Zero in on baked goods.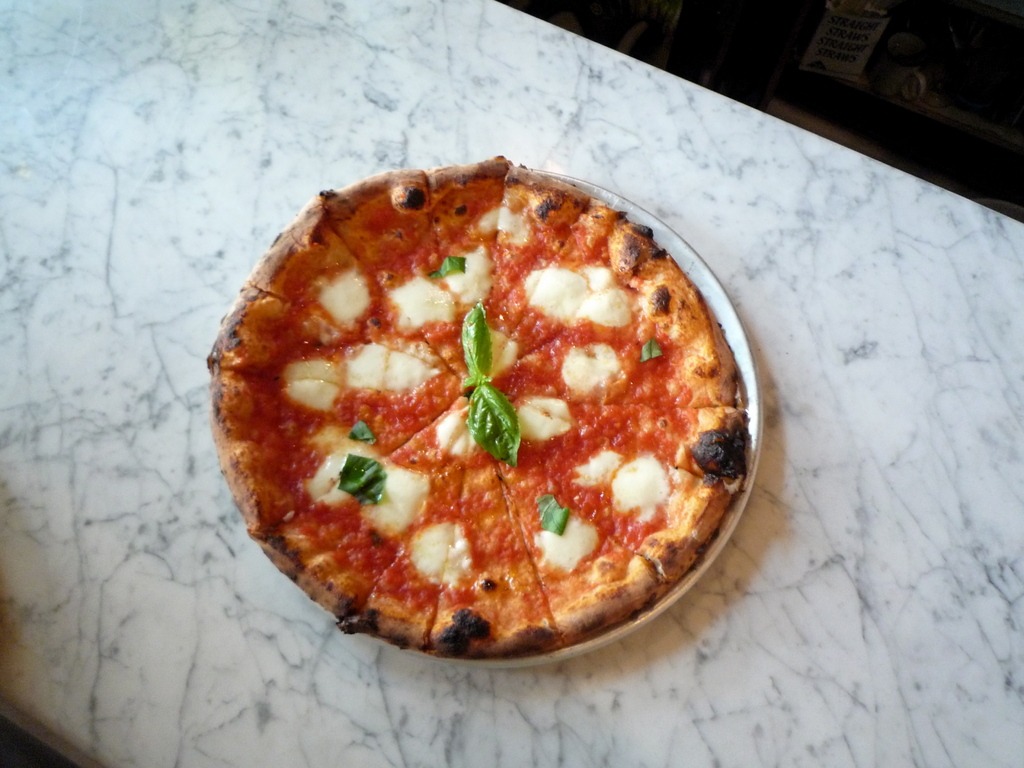
Zeroed in: locate(201, 148, 750, 664).
